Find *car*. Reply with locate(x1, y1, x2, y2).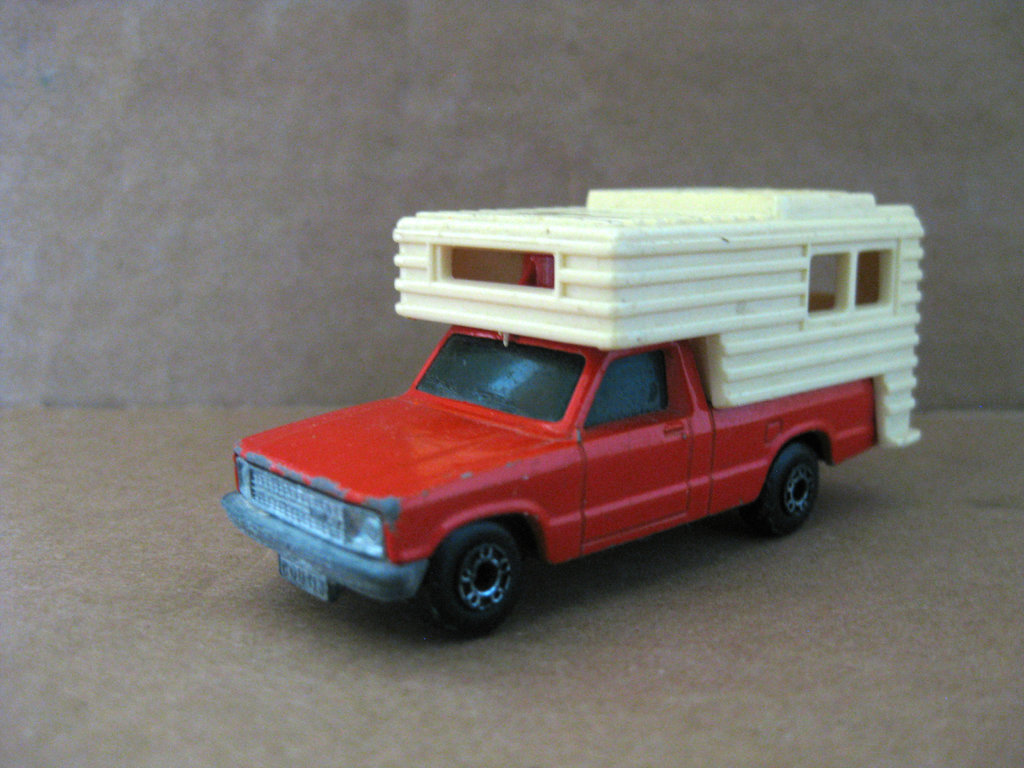
locate(216, 326, 877, 643).
